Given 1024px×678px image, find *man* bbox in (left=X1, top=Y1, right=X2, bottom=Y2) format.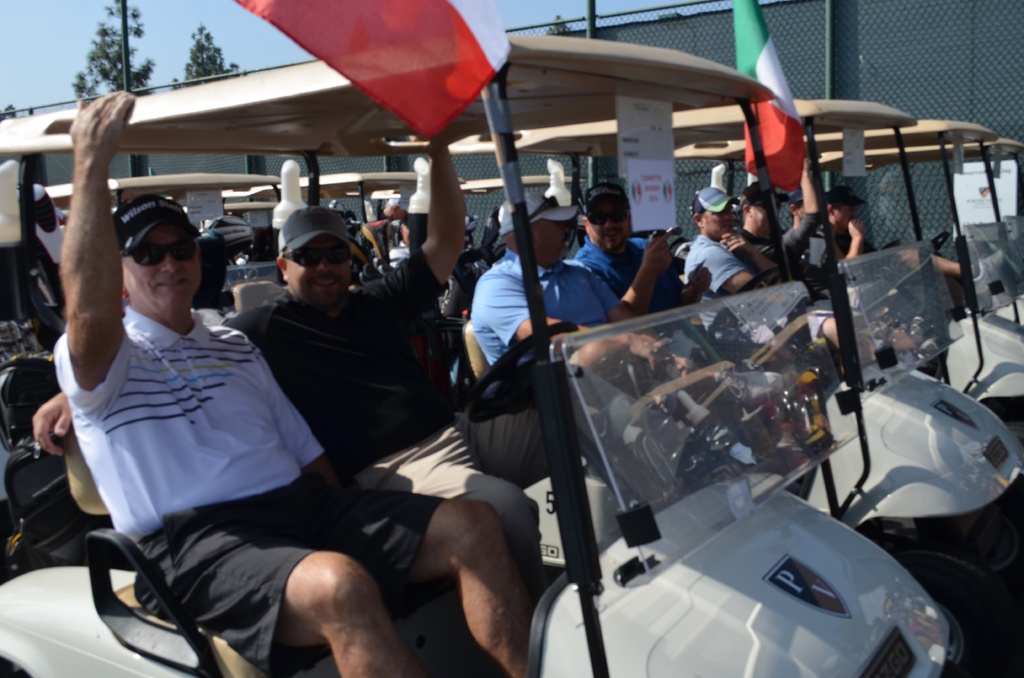
(left=29, top=145, right=584, bottom=606).
